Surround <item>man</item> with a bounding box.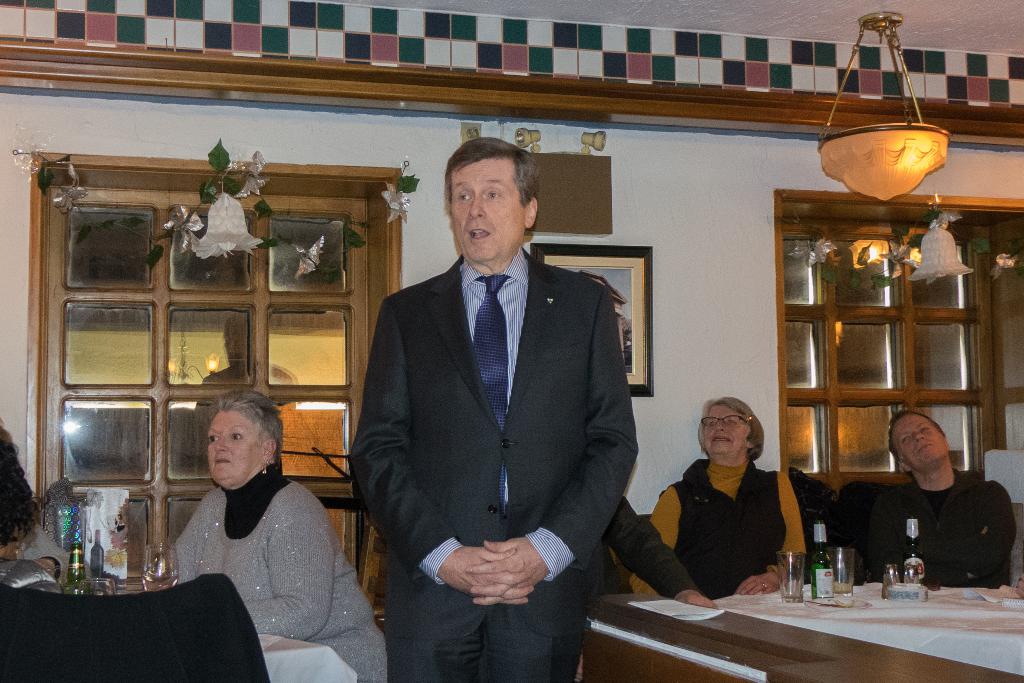
348:142:652:659.
